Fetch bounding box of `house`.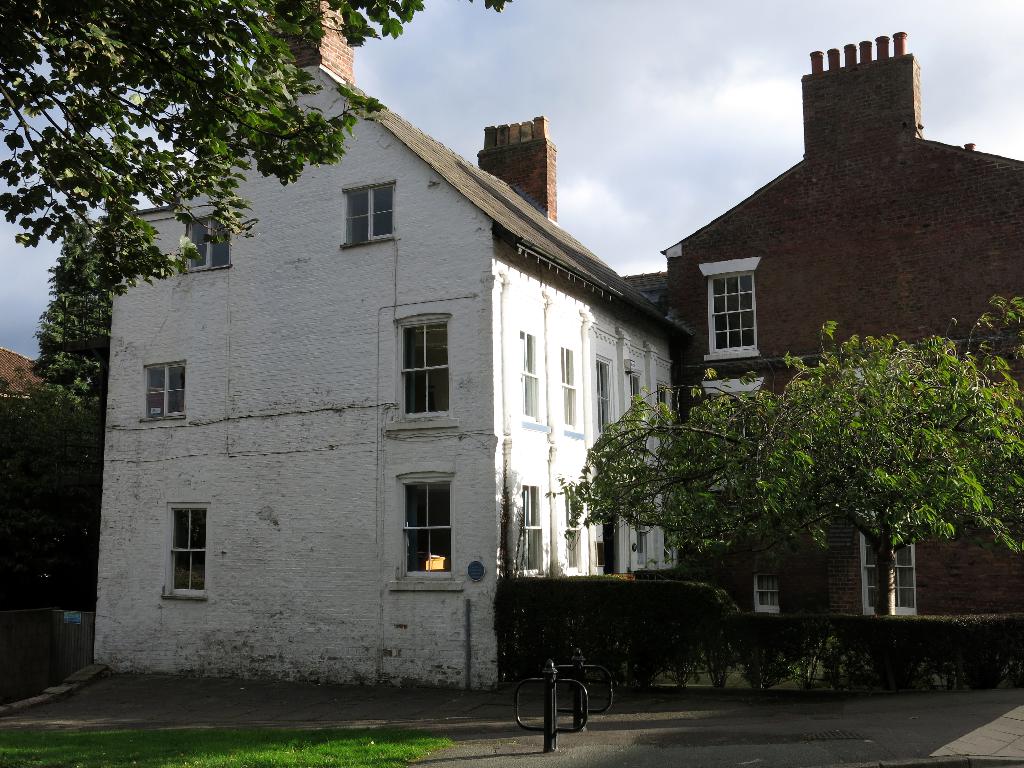
Bbox: box=[476, 27, 1023, 620].
